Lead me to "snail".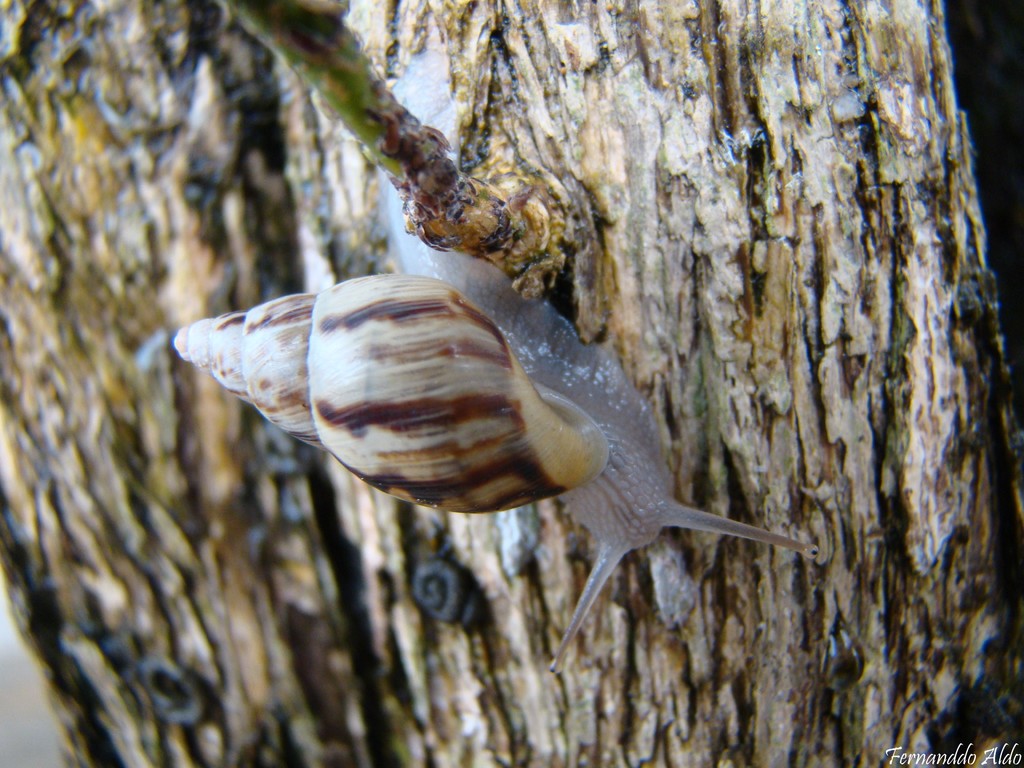
Lead to box(165, 47, 820, 673).
